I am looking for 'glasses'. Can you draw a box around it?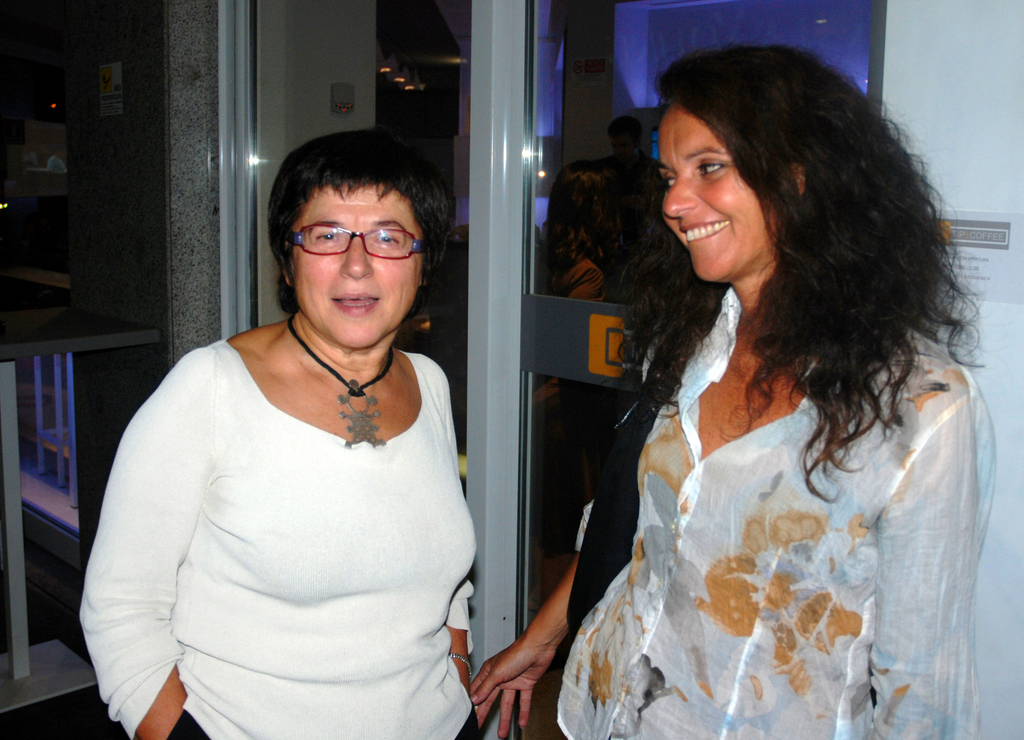
Sure, the bounding box is x1=273 y1=215 x2=425 y2=261.
